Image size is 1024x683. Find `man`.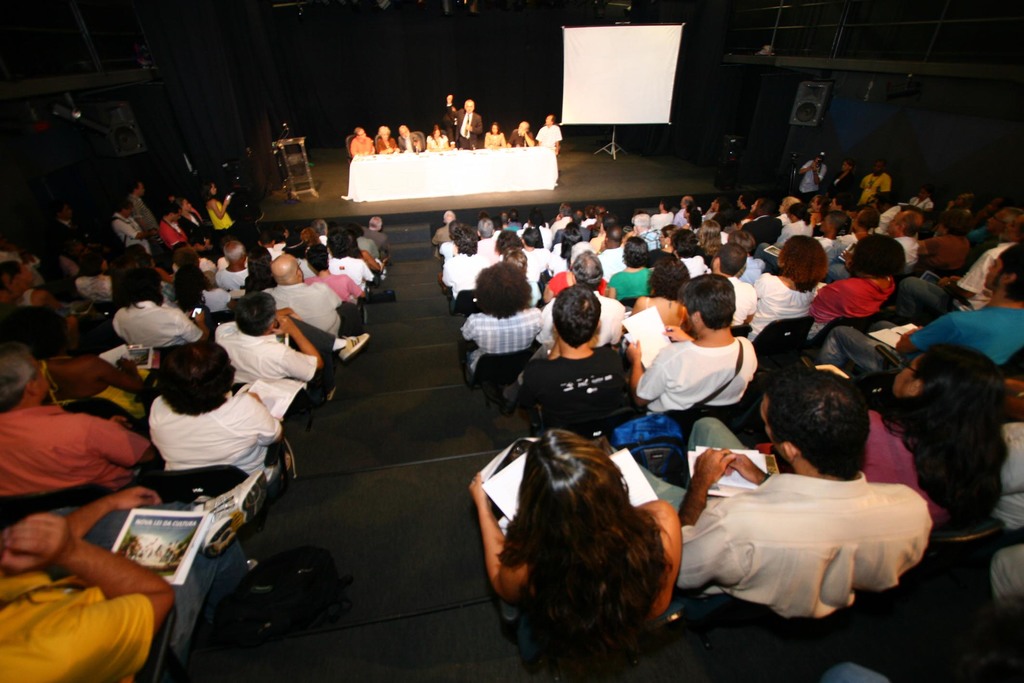
box=[988, 209, 1021, 249].
